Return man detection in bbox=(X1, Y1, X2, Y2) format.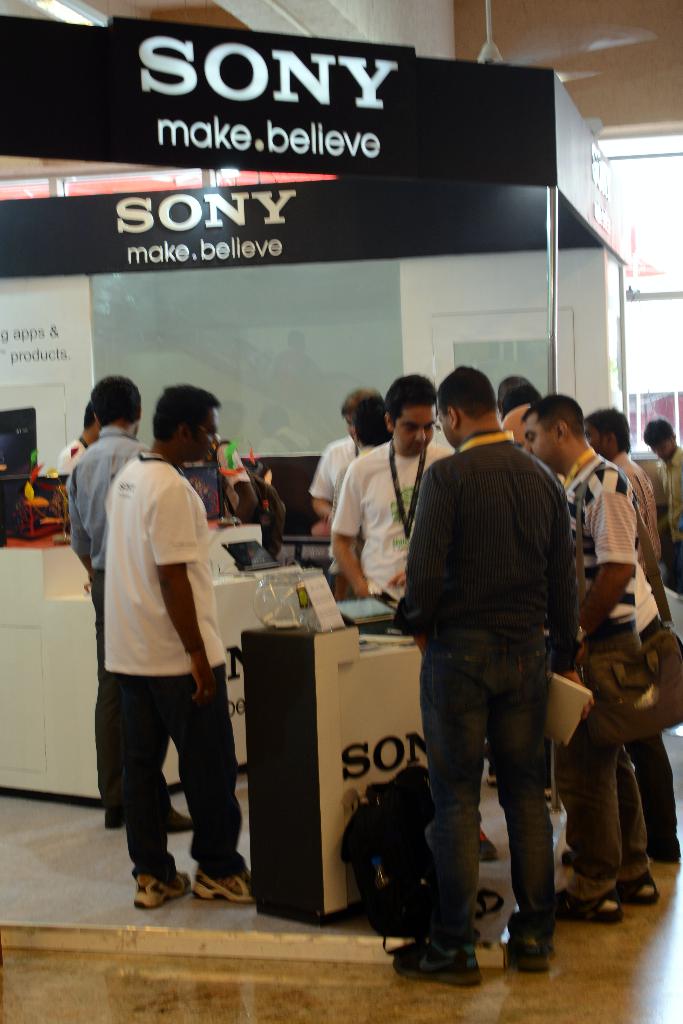
bbox=(630, 414, 682, 574).
